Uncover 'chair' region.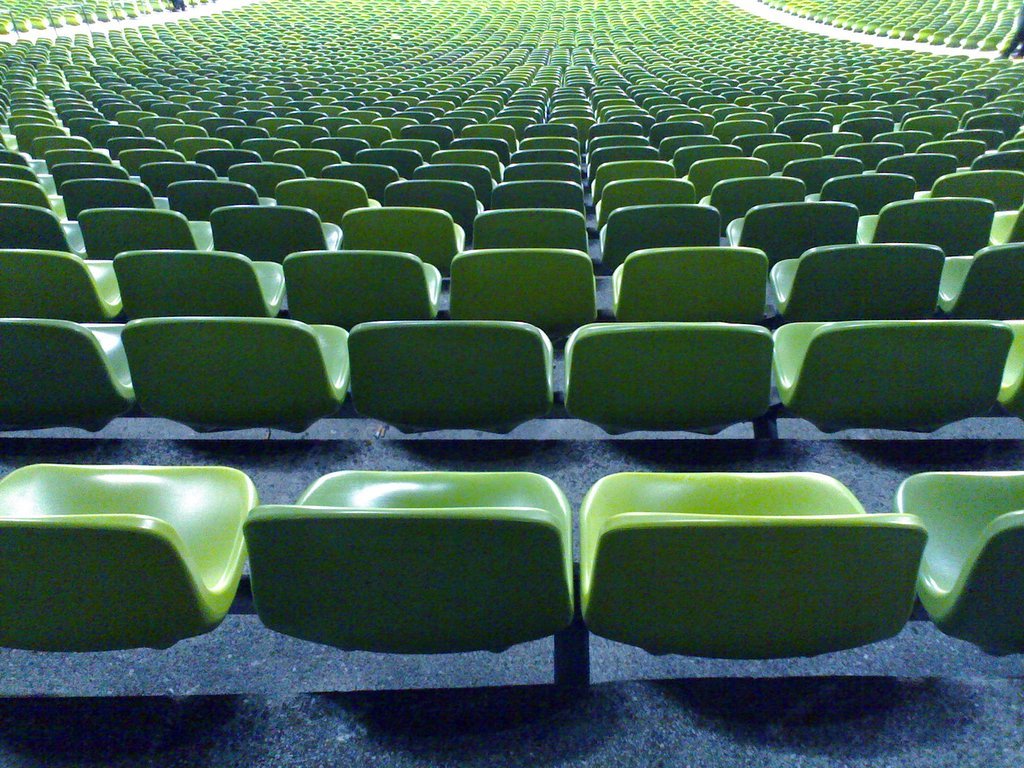
Uncovered: rect(13, 119, 66, 150).
